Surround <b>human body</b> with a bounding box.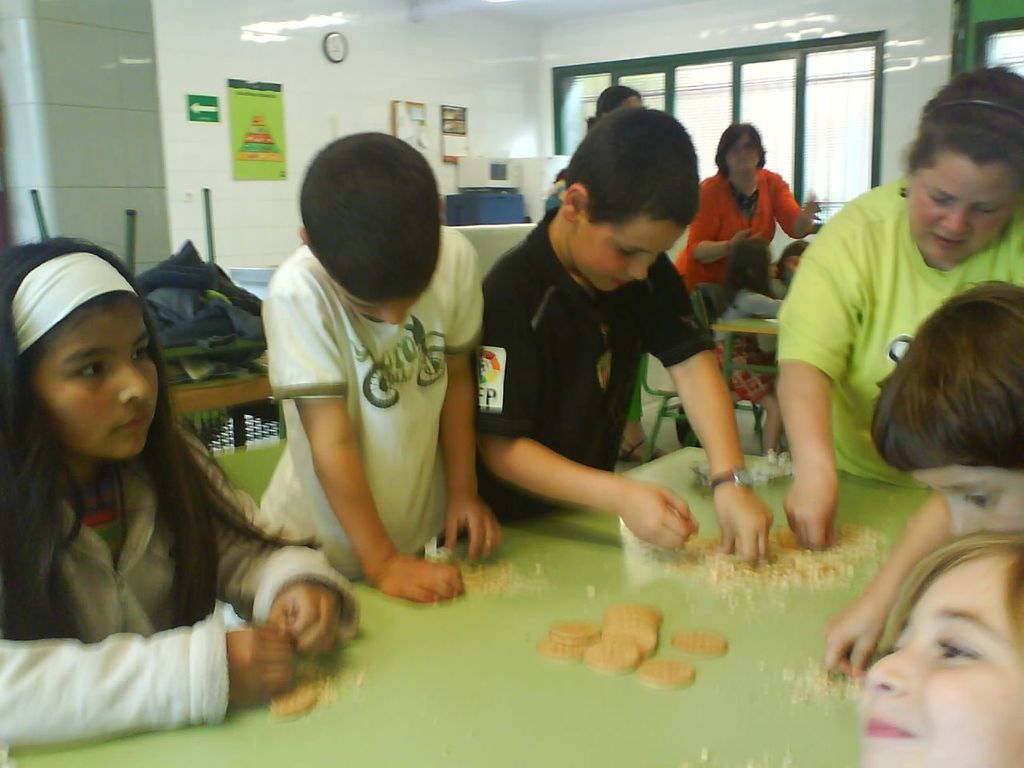
bbox=(769, 58, 1023, 542).
